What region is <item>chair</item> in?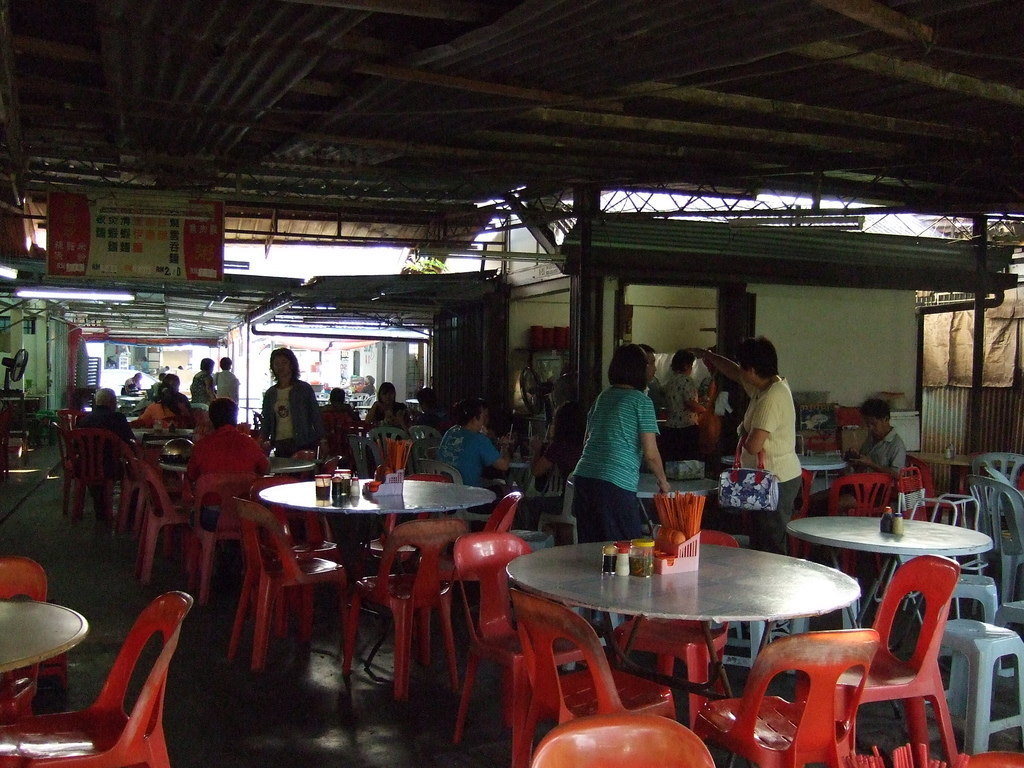
{"left": 613, "top": 526, "right": 740, "bottom": 749}.
